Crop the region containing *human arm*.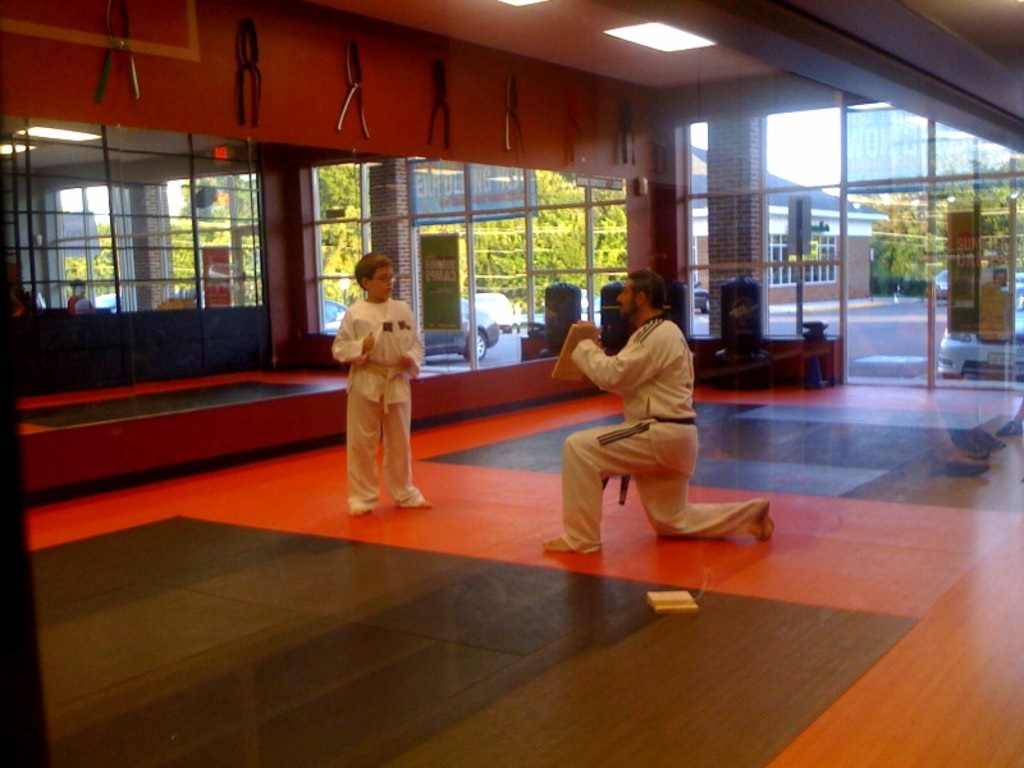
Crop region: (329,302,380,362).
